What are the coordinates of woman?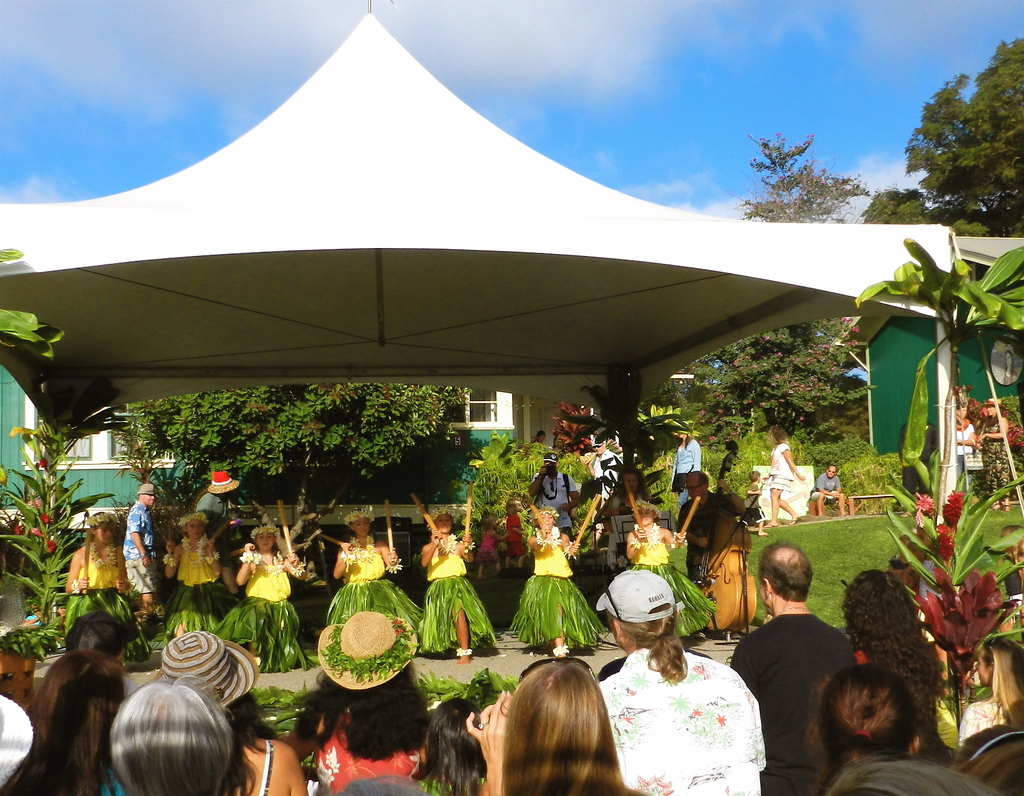
<box>218,523,321,676</box>.
